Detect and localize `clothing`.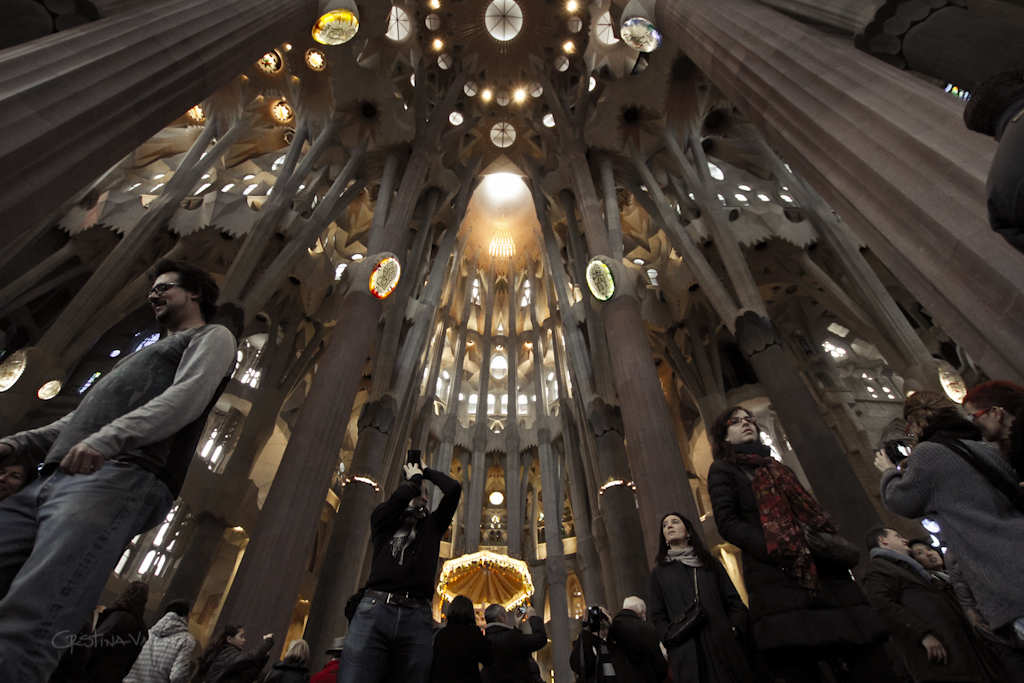
Localized at {"x1": 853, "y1": 539, "x2": 1023, "y2": 682}.
